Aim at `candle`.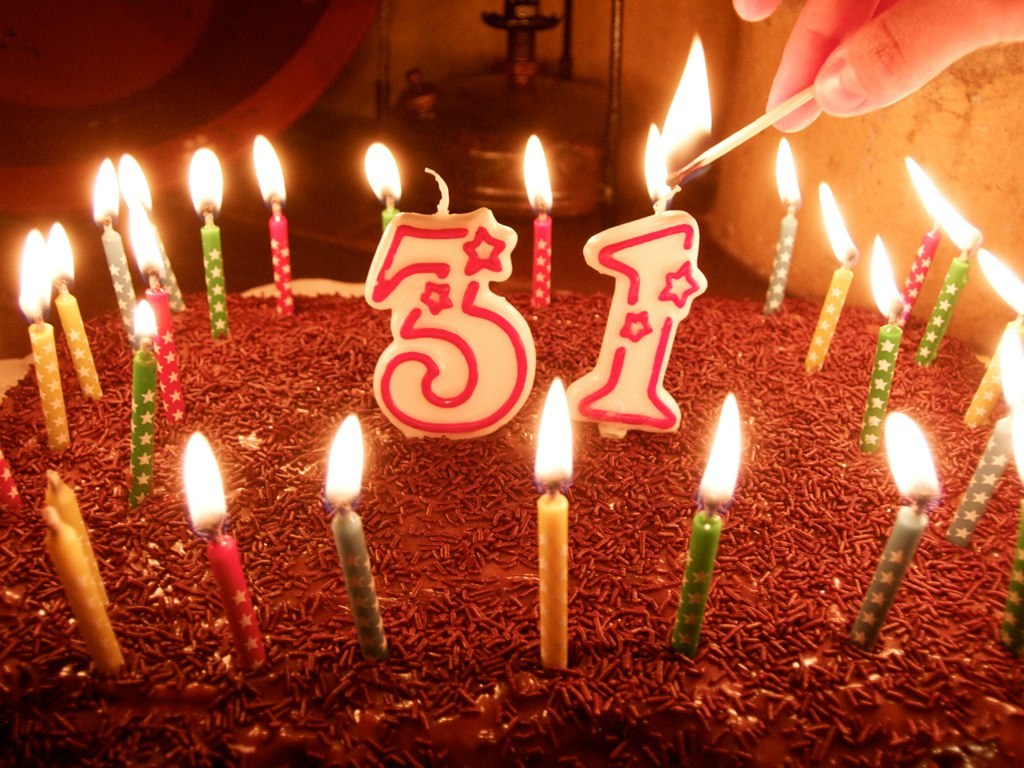
Aimed at 180,430,269,671.
